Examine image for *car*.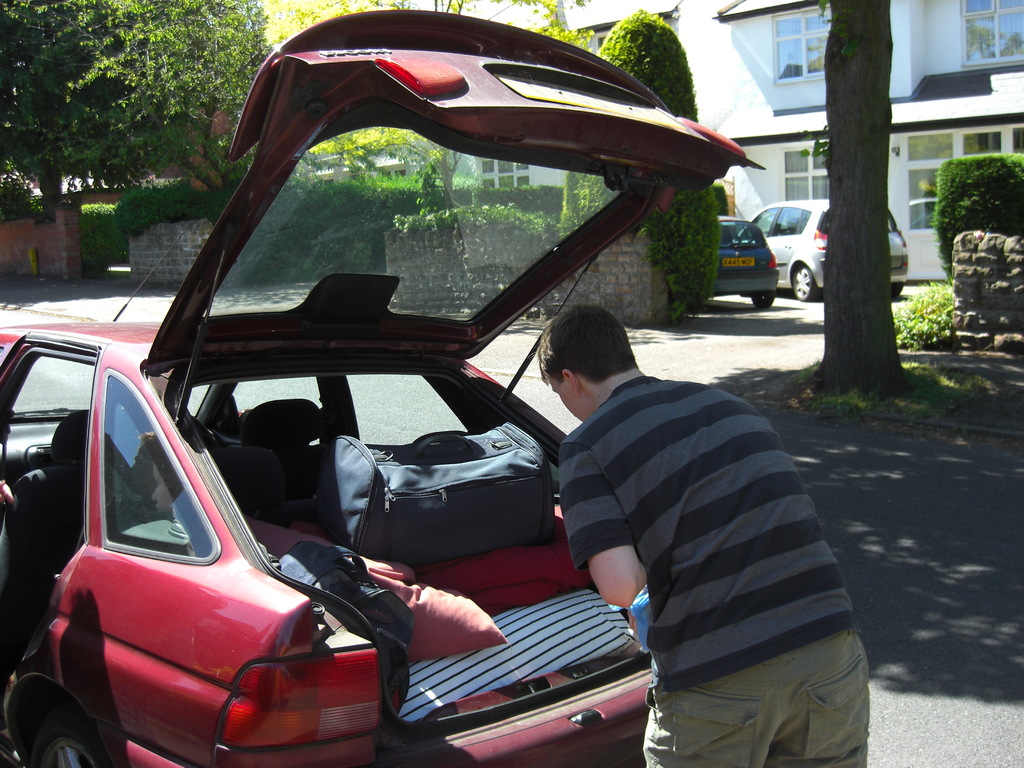
Examination result: bbox=[731, 198, 911, 301].
